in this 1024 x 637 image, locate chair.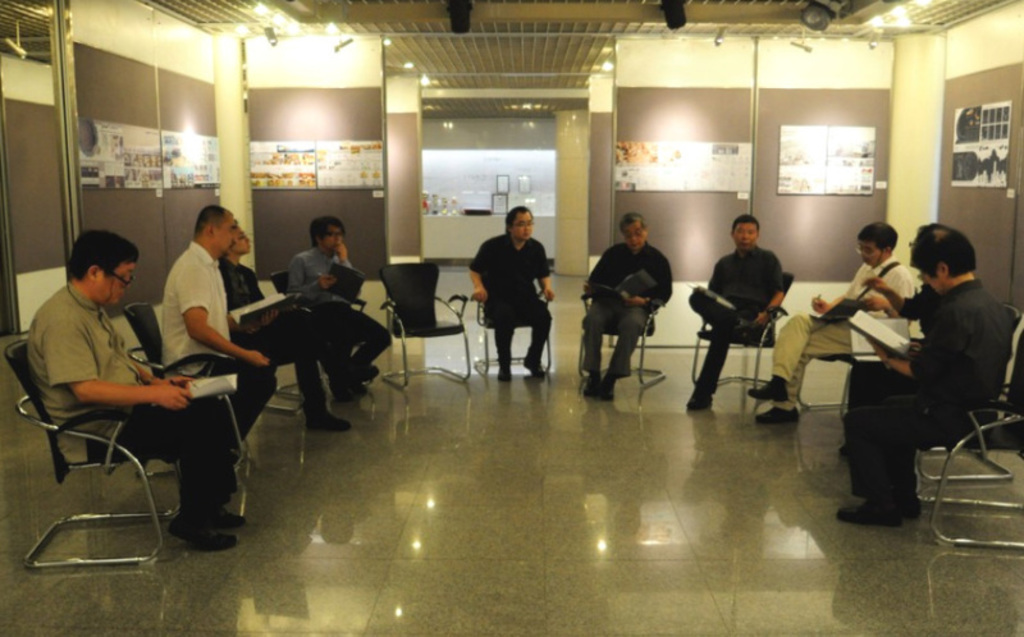
Bounding box: [left=223, top=316, right=317, bottom=413].
